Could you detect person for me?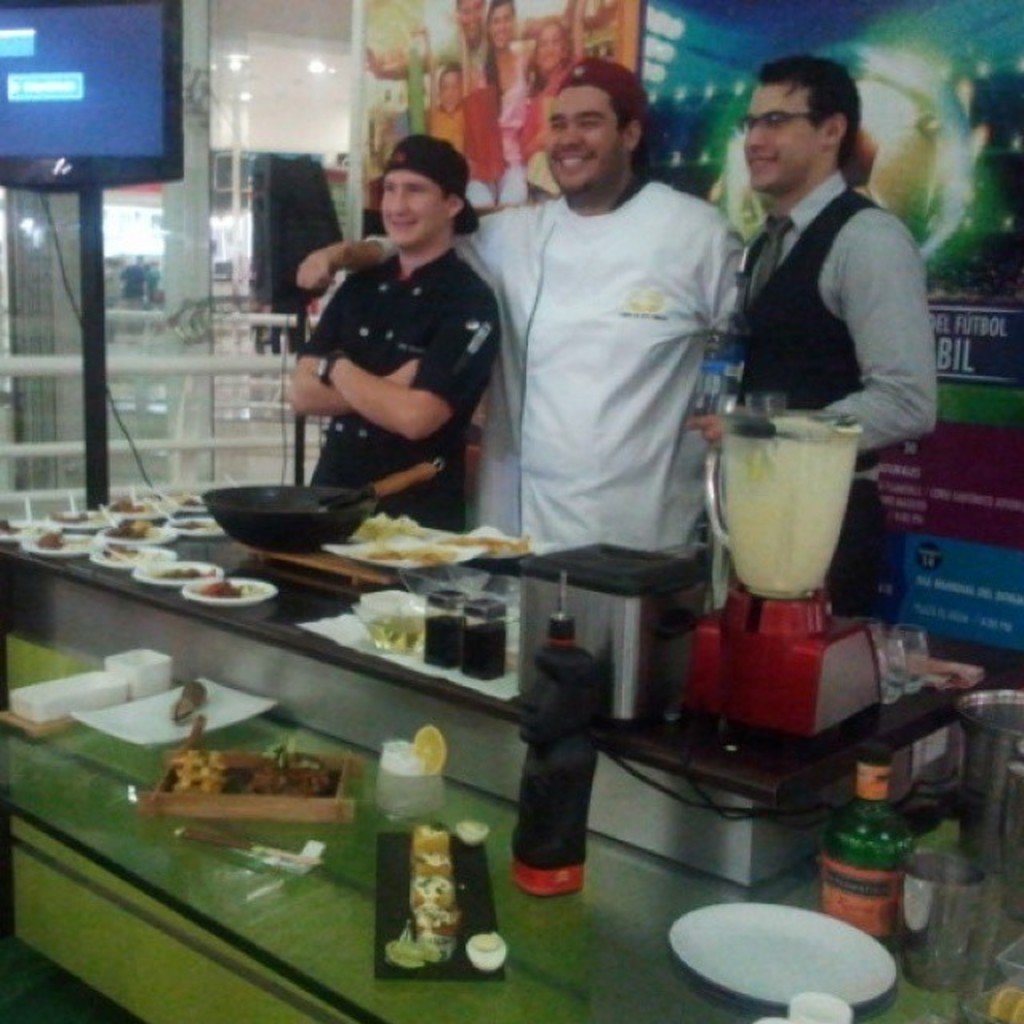
Detection result: (371, 0, 598, 174).
